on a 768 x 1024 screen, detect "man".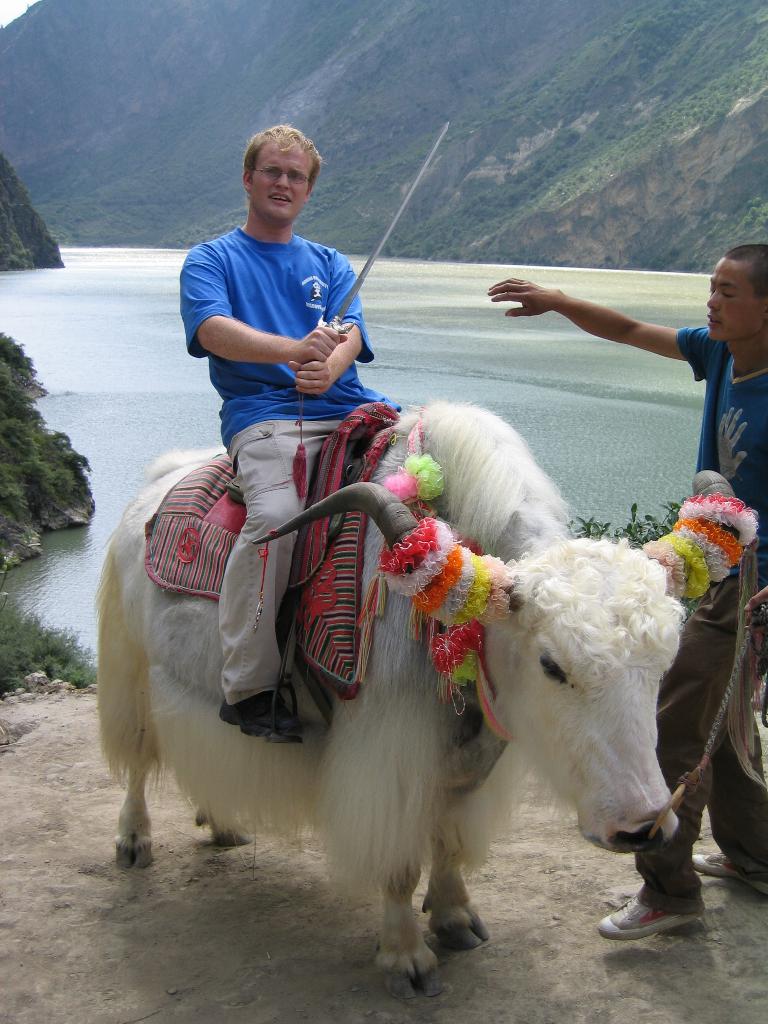
BBox(486, 244, 767, 943).
